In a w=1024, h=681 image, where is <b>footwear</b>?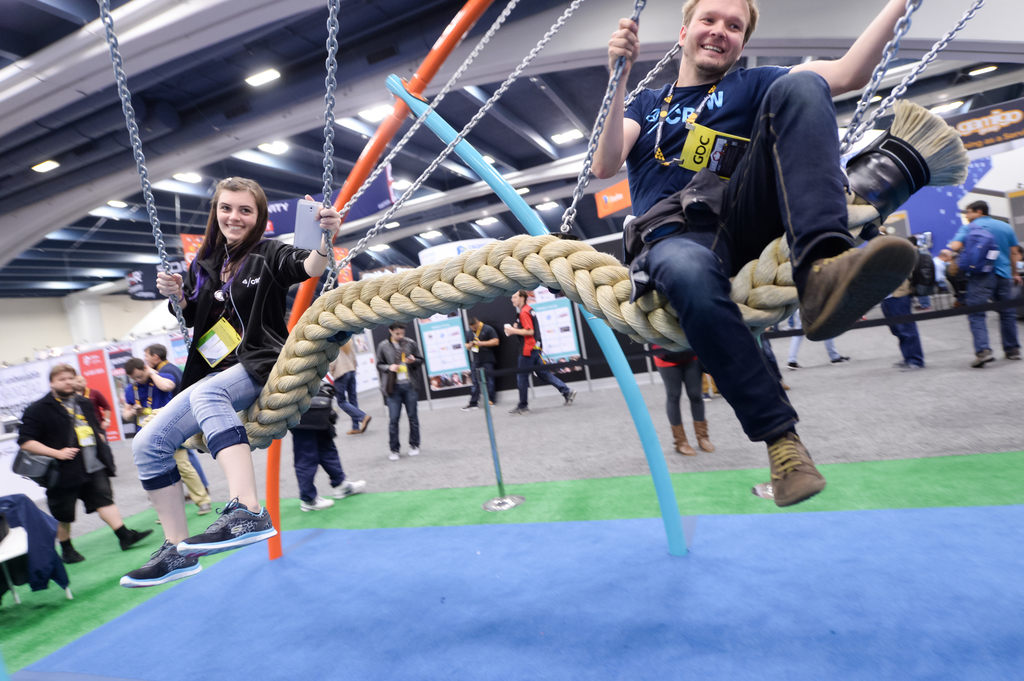
rect(968, 348, 997, 368).
